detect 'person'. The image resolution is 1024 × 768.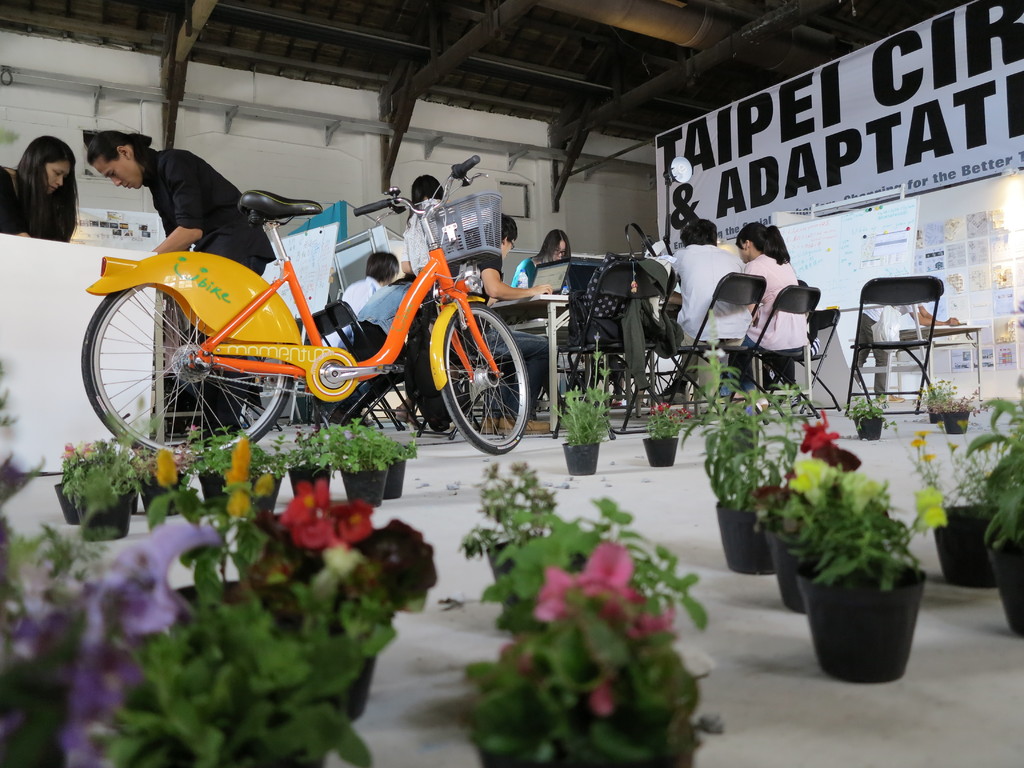
rect(0, 135, 79, 243).
